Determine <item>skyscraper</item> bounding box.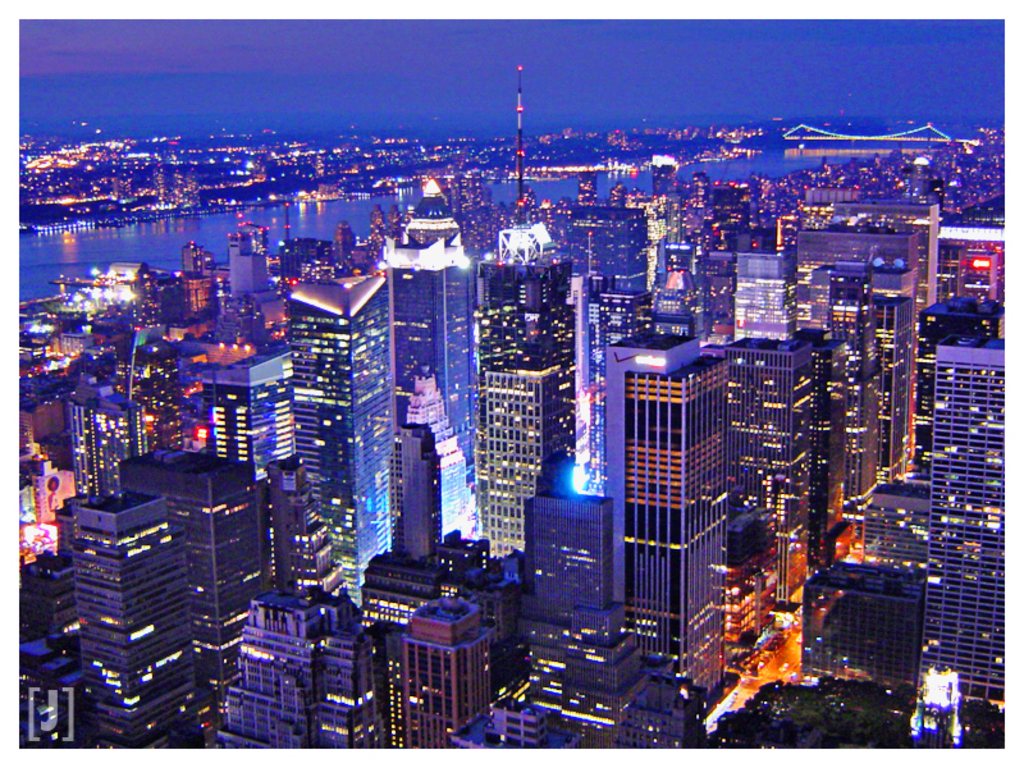
Determined: box(818, 197, 960, 434).
